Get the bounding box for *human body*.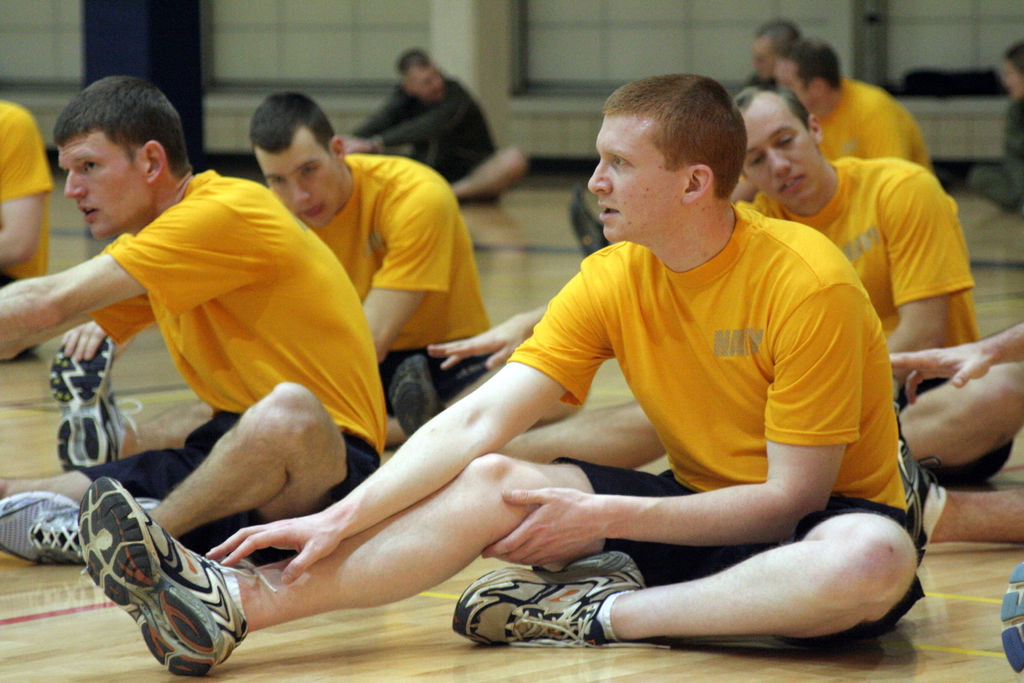
crop(897, 323, 1023, 552).
